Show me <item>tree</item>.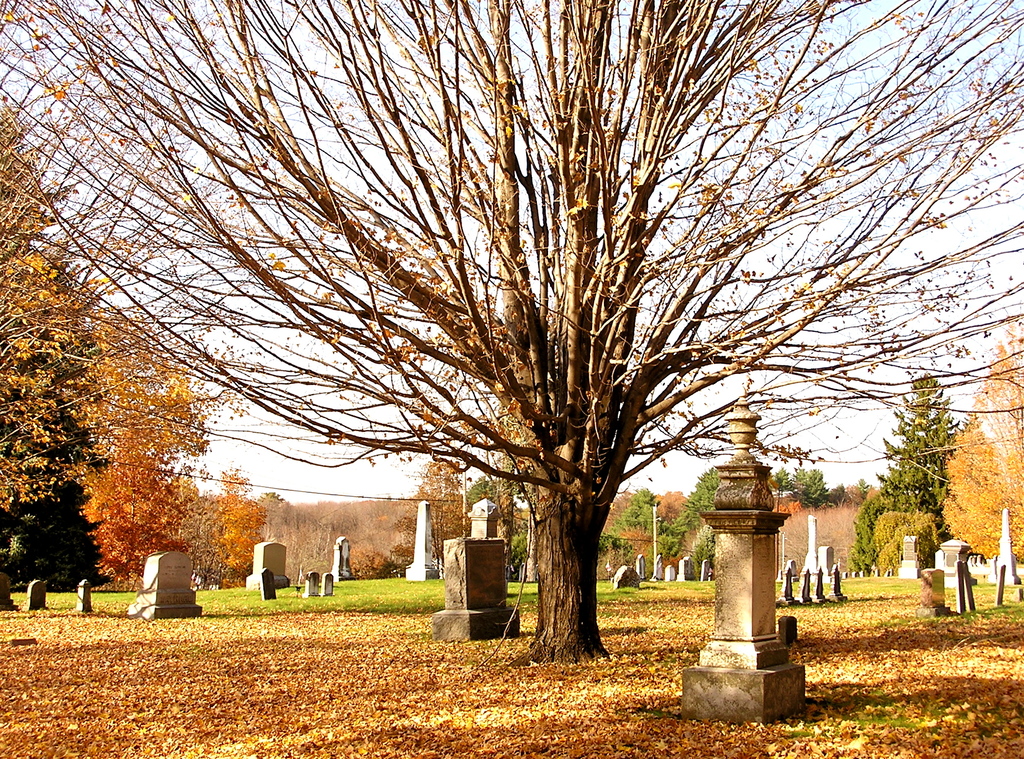
<item>tree</item> is here: pyautogui.locateOnScreen(655, 466, 731, 572).
